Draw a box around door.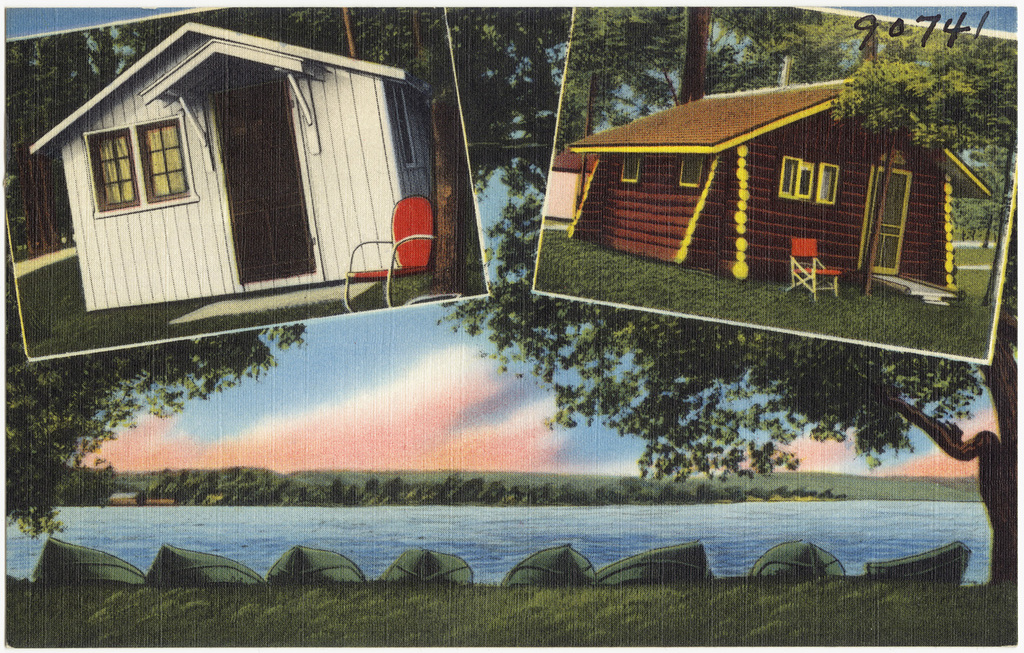
left=210, top=83, right=314, bottom=282.
